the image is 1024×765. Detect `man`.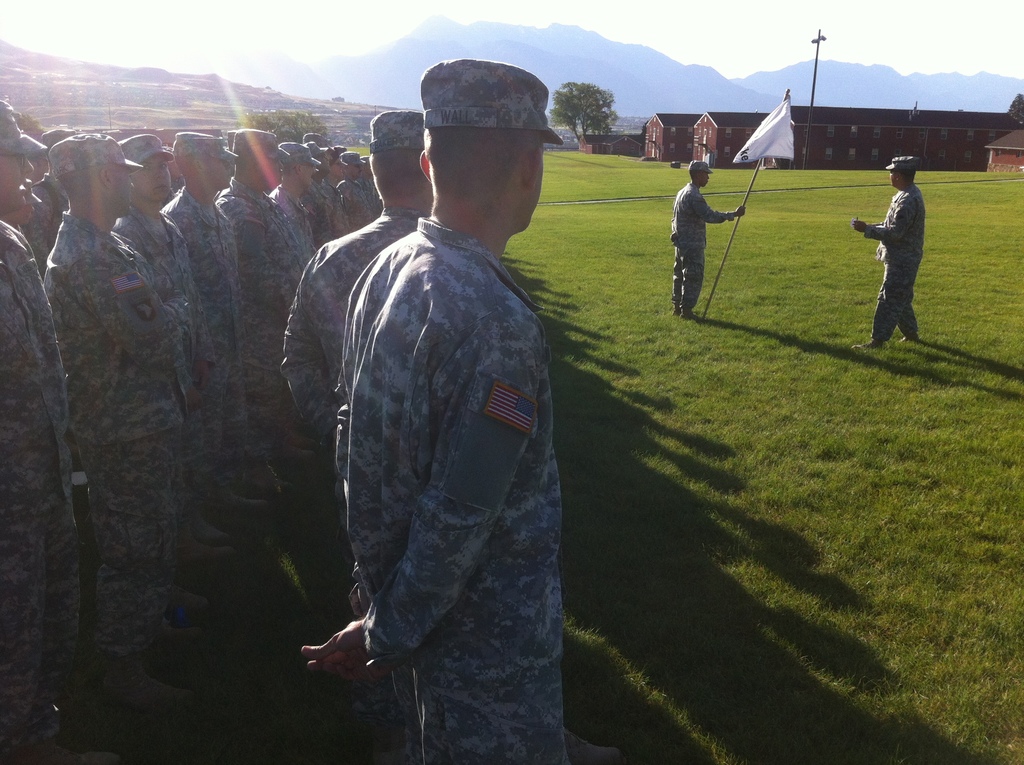
Detection: <box>854,156,924,346</box>.
